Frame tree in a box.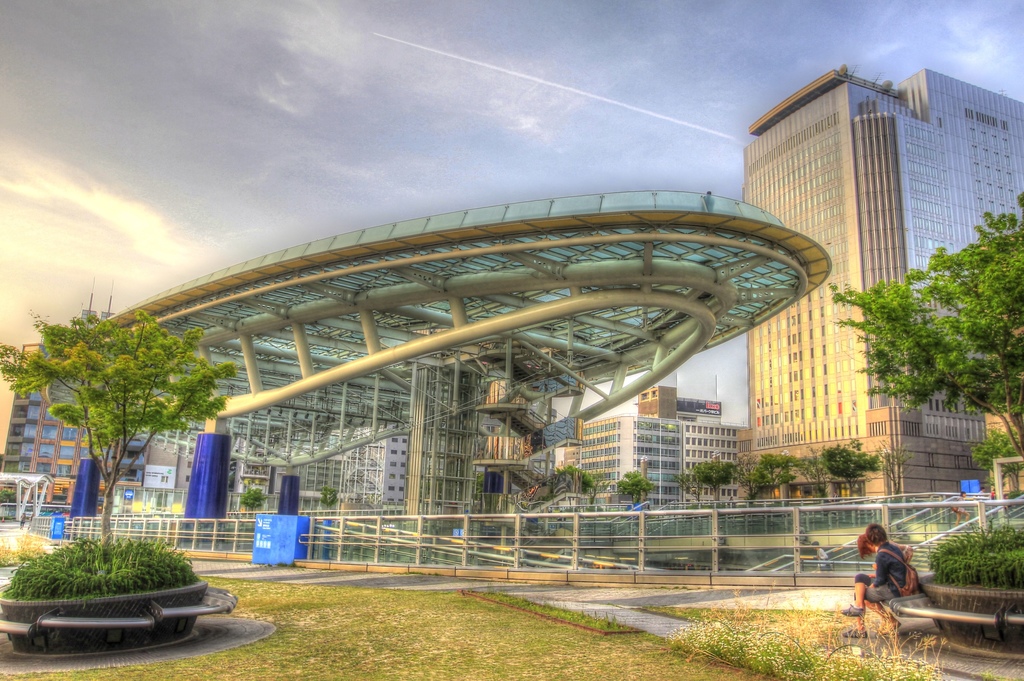
[730,453,826,540].
